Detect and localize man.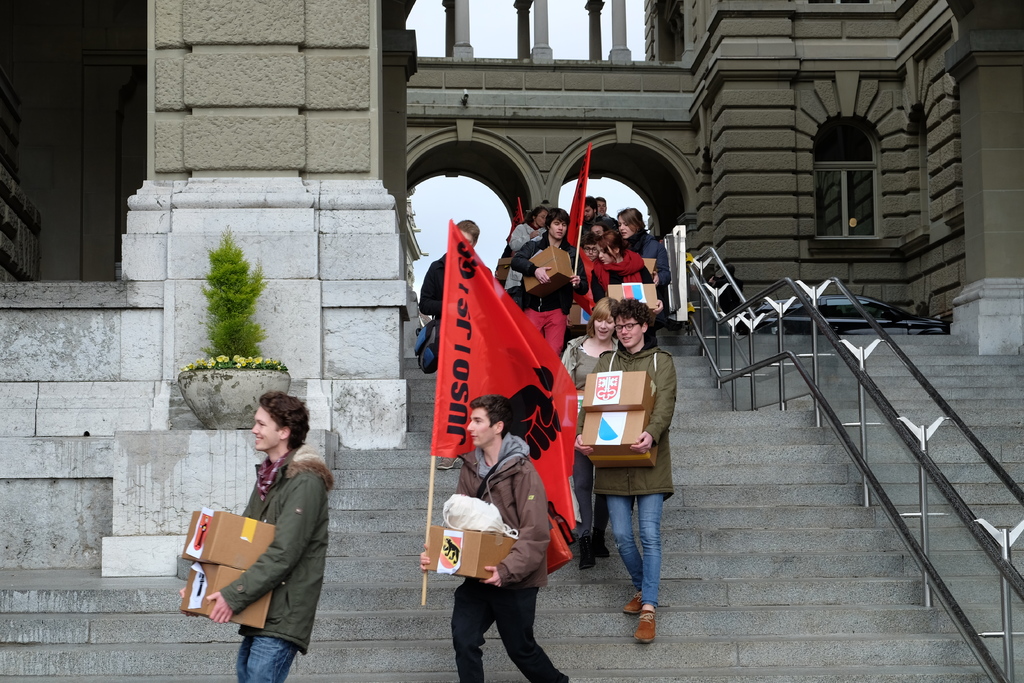
Localized at bbox=(429, 392, 559, 668).
